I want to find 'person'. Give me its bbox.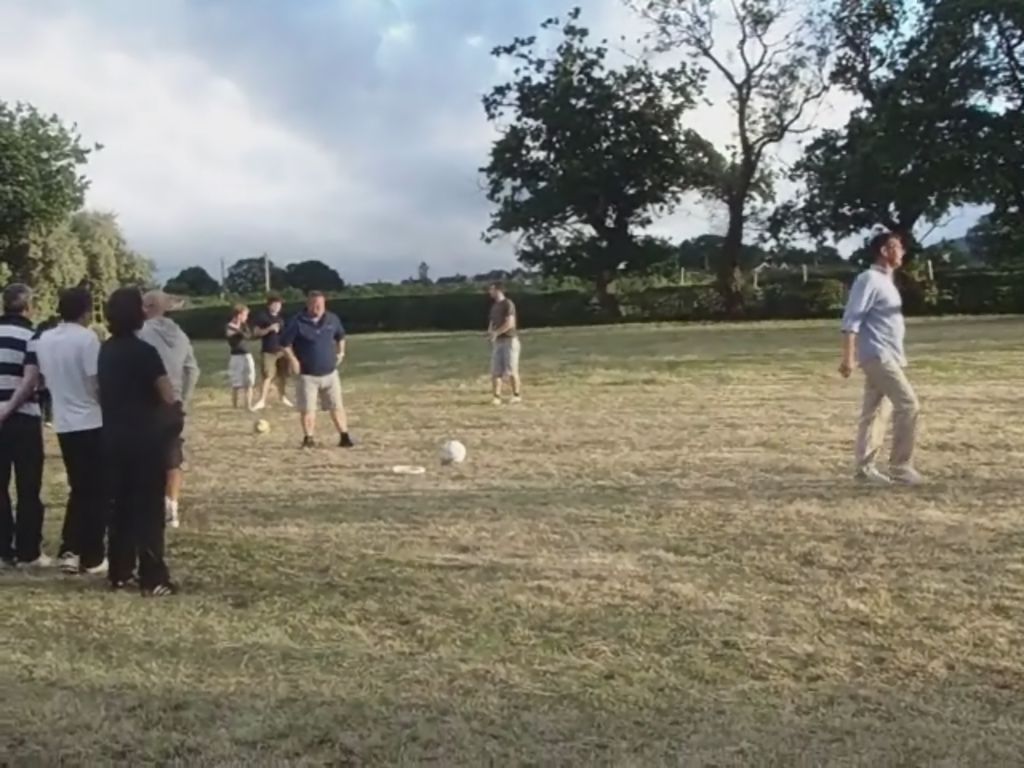
detection(0, 283, 58, 565).
